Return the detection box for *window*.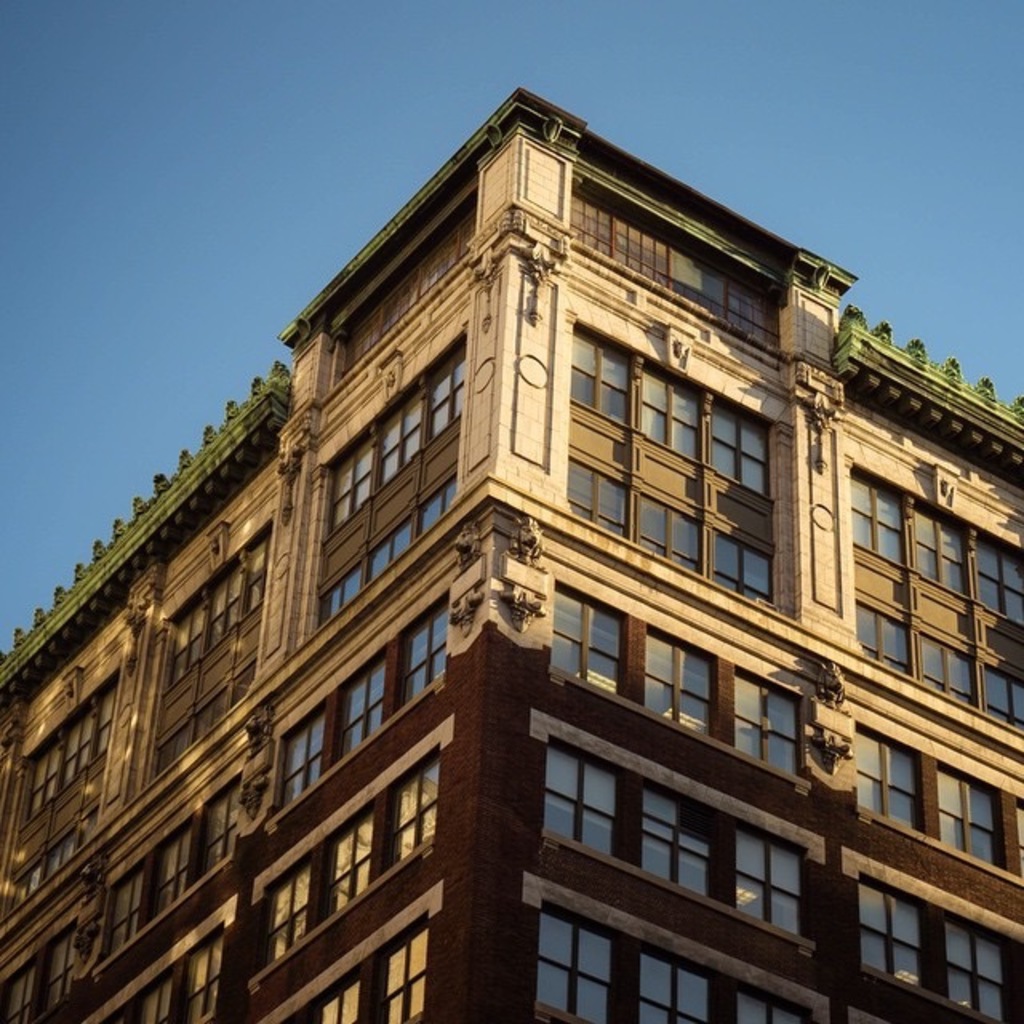
bbox=[638, 778, 717, 899].
